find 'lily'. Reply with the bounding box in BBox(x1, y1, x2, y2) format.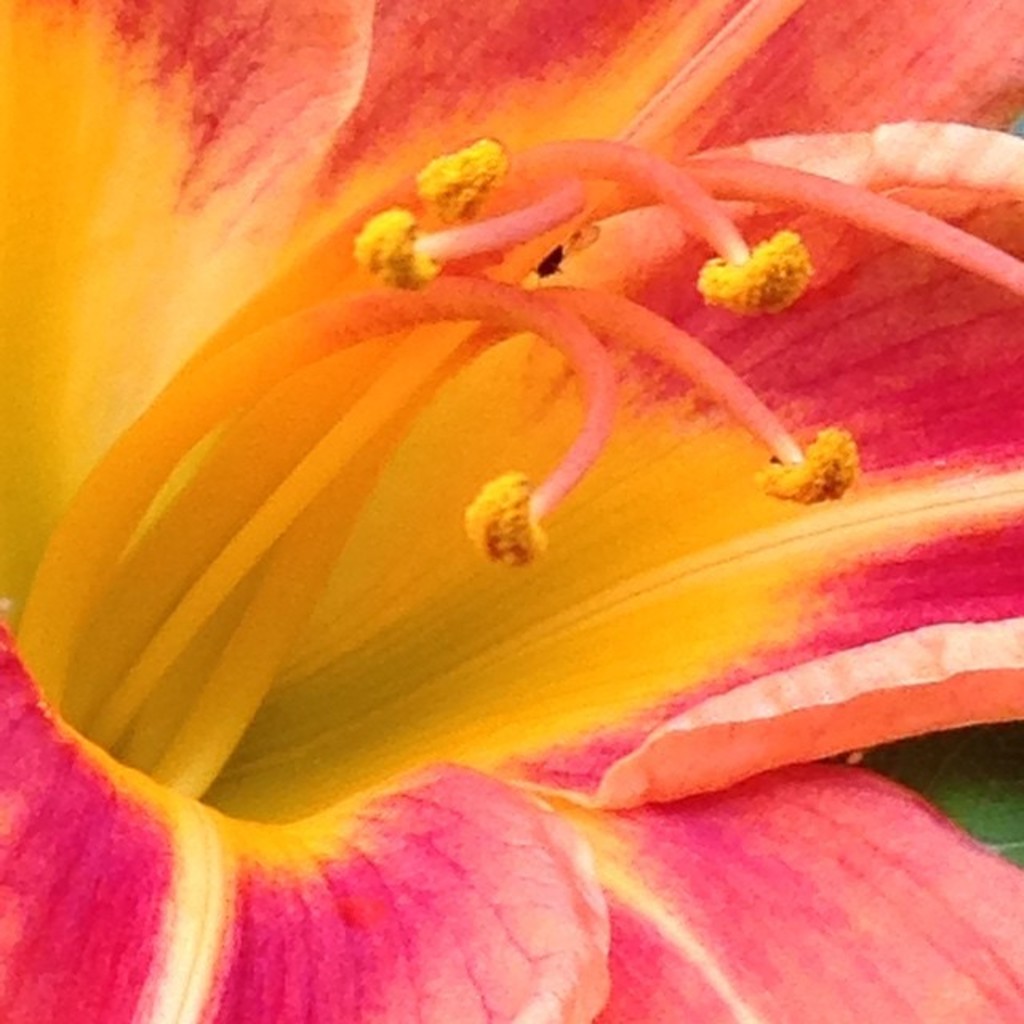
BBox(0, 0, 1022, 1022).
